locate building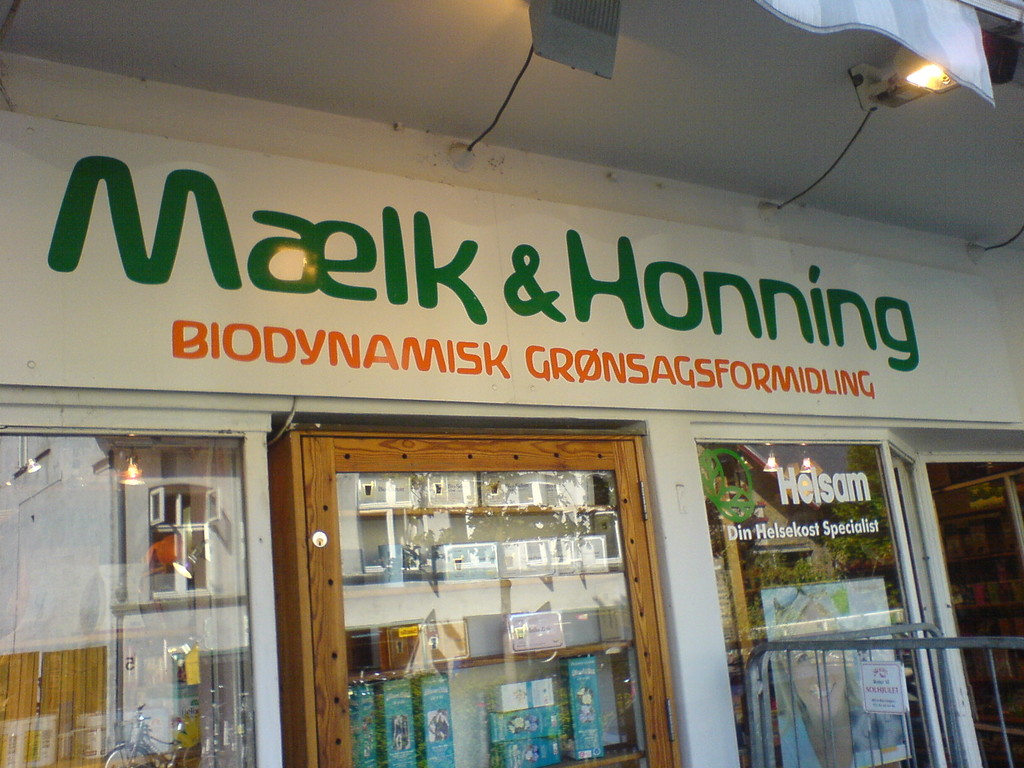
{"left": 0, "top": 0, "right": 1023, "bottom": 767}
